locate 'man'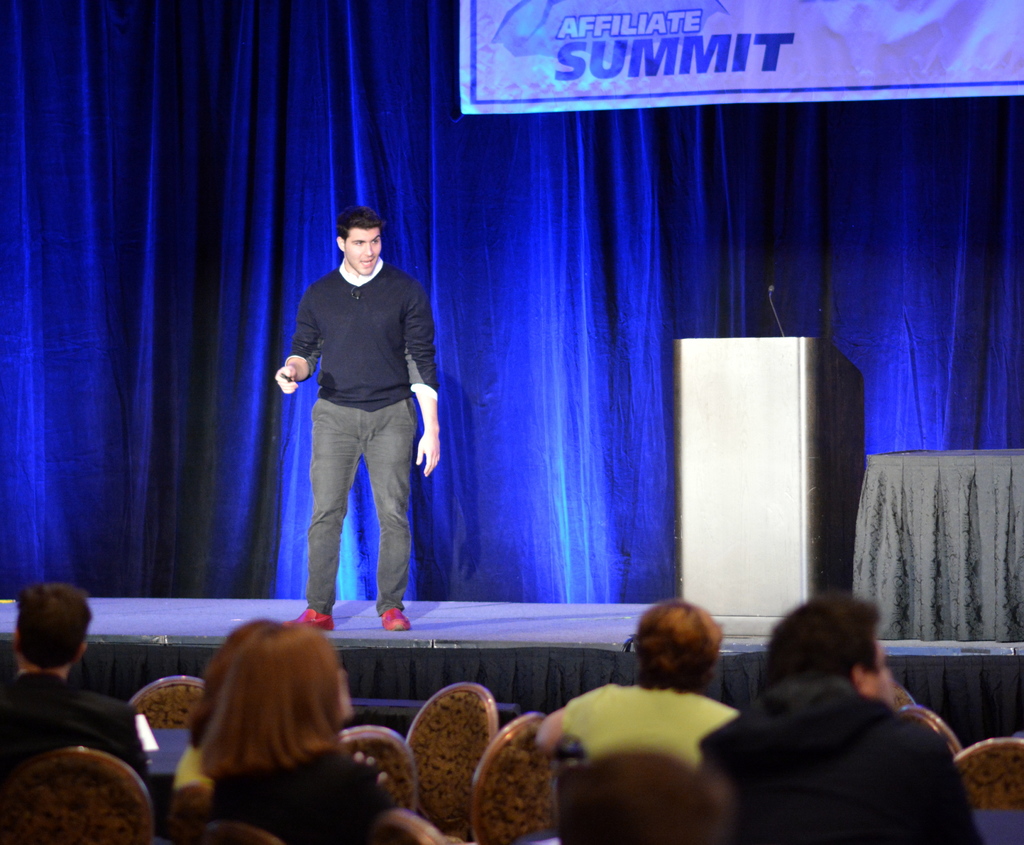
276, 195, 449, 653
